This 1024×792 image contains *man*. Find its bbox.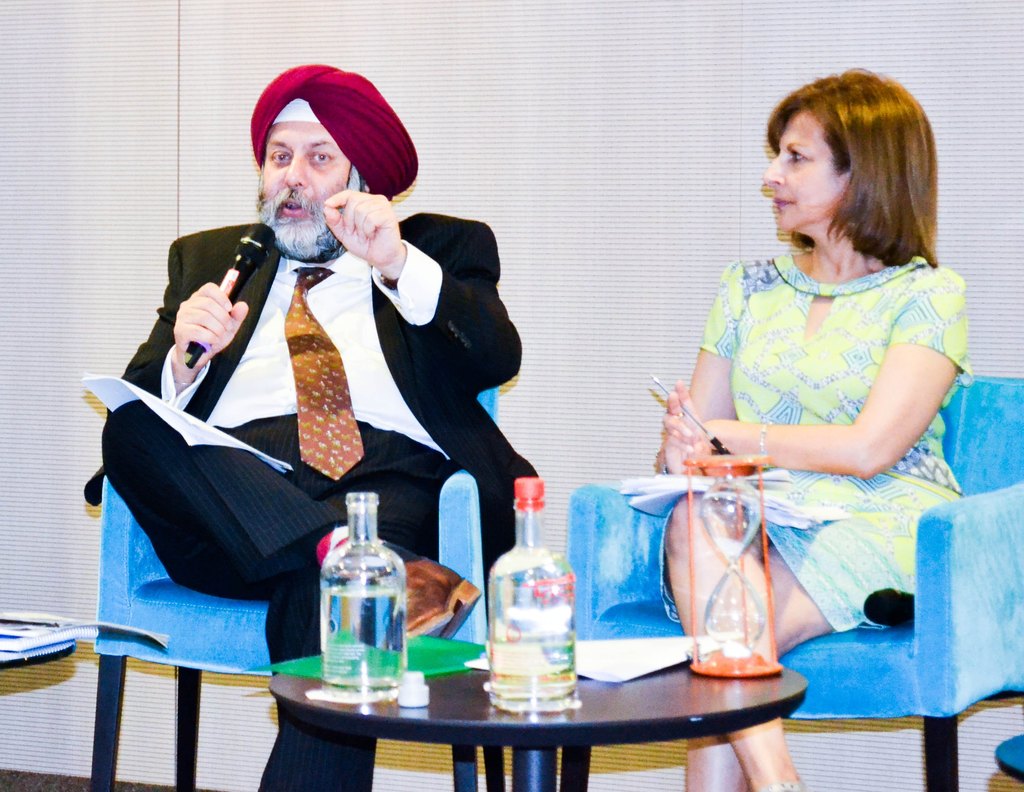
detection(100, 61, 540, 791).
